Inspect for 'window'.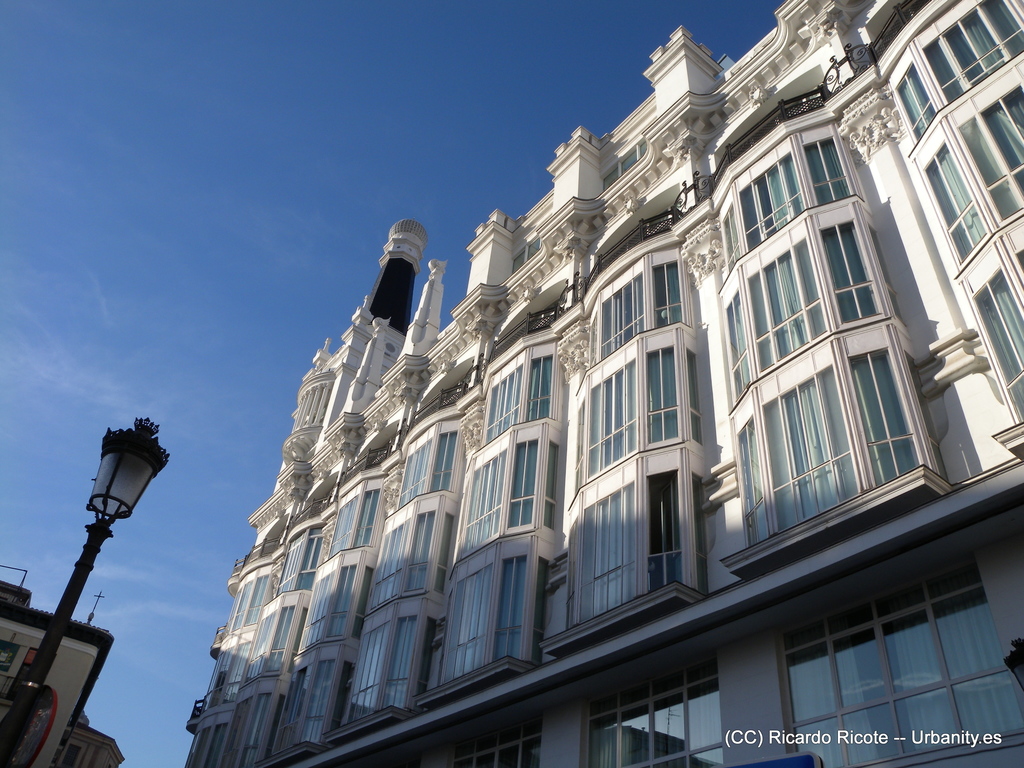
Inspection: rect(430, 536, 539, 687).
